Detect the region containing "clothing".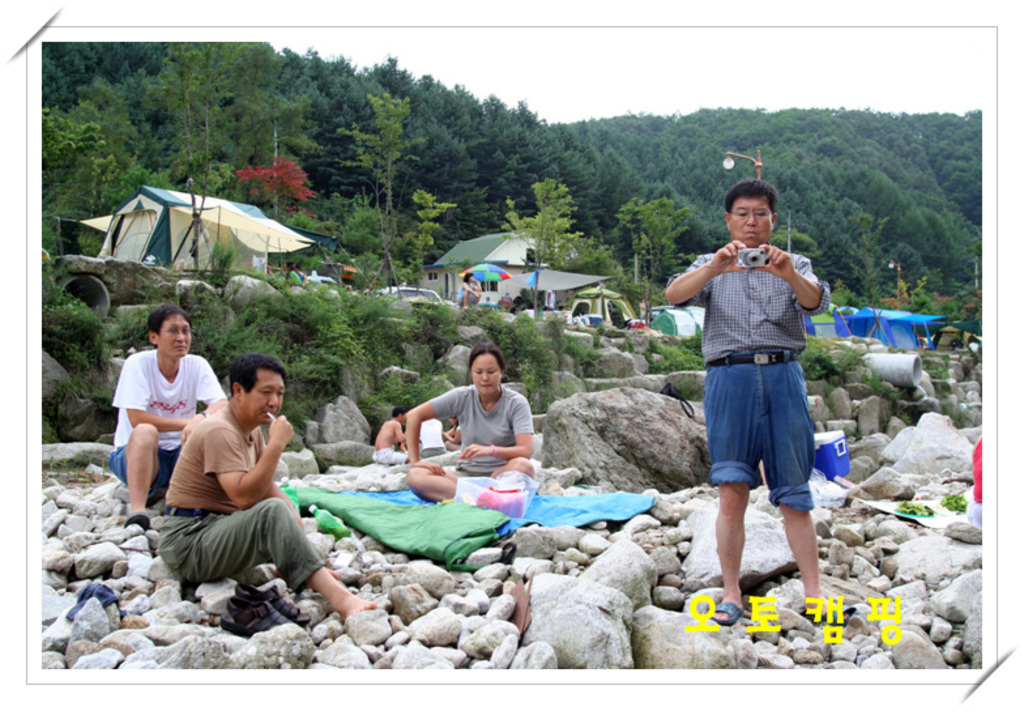
bbox=(154, 404, 324, 605).
